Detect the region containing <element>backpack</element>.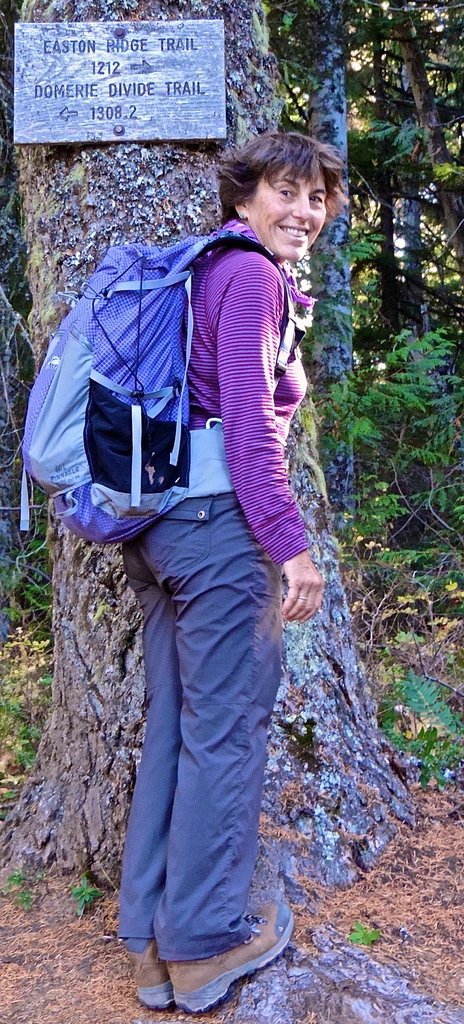
pyautogui.locateOnScreen(24, 219, 306, 532).
